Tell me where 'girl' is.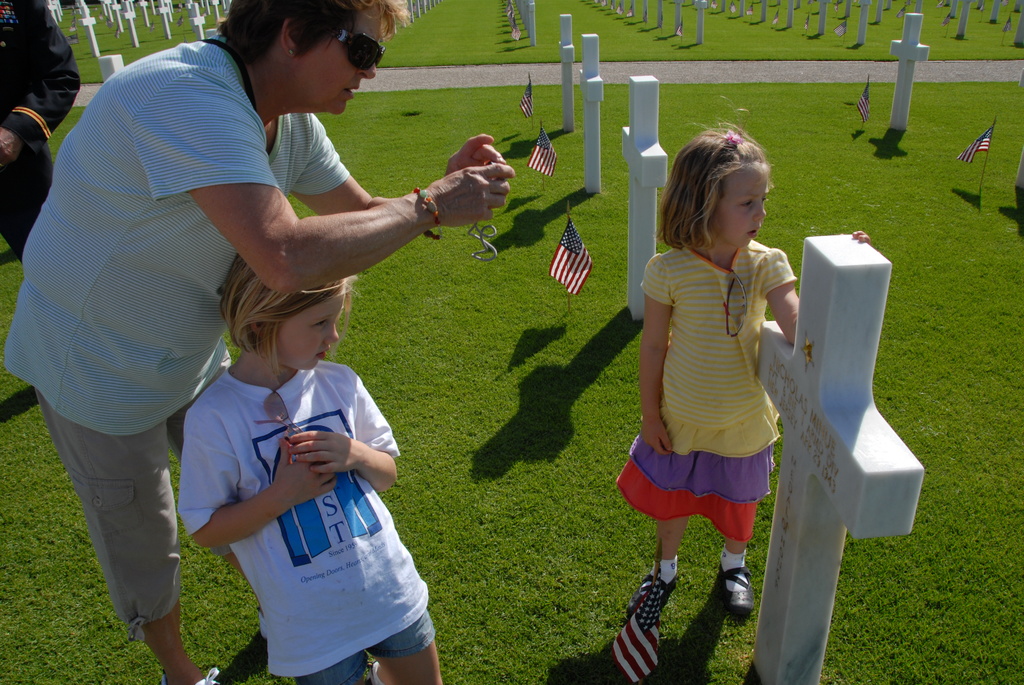
'girl' is at detection(602, 116, 881, 638).
